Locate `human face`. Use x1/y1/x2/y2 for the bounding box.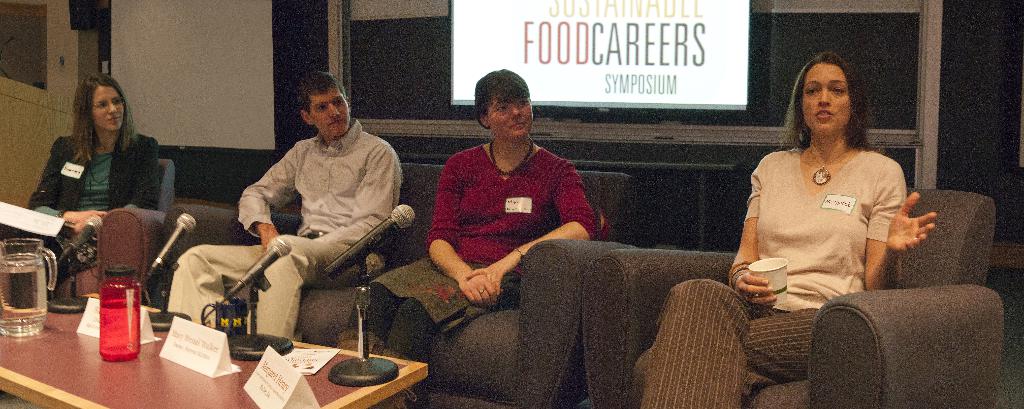
801/63/851/138.
